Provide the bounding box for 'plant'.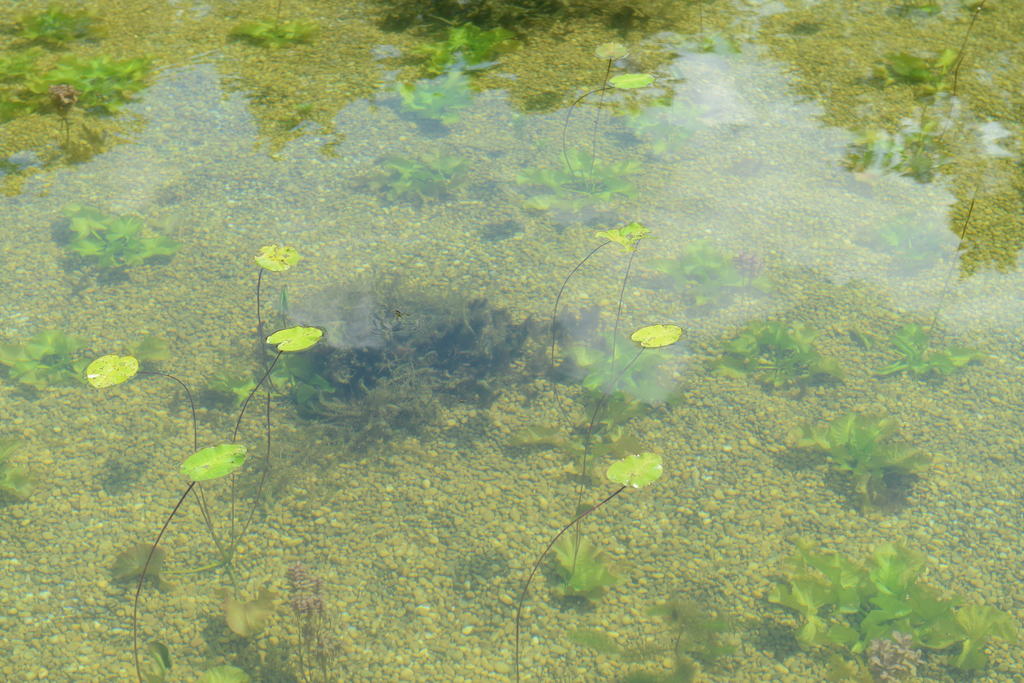
rect(780, 404, 934, 506).
